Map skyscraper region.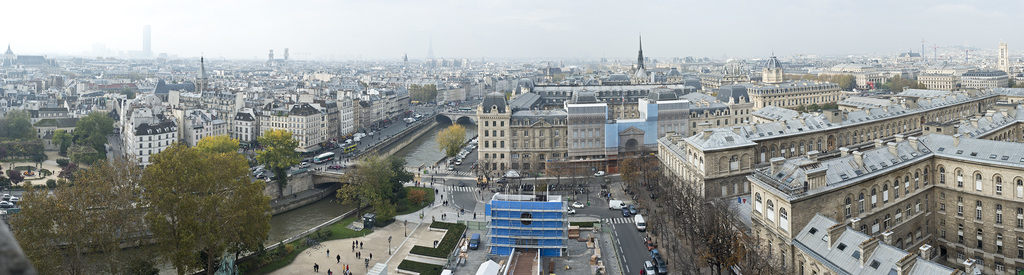
Mapped to 477 82 751 179.
